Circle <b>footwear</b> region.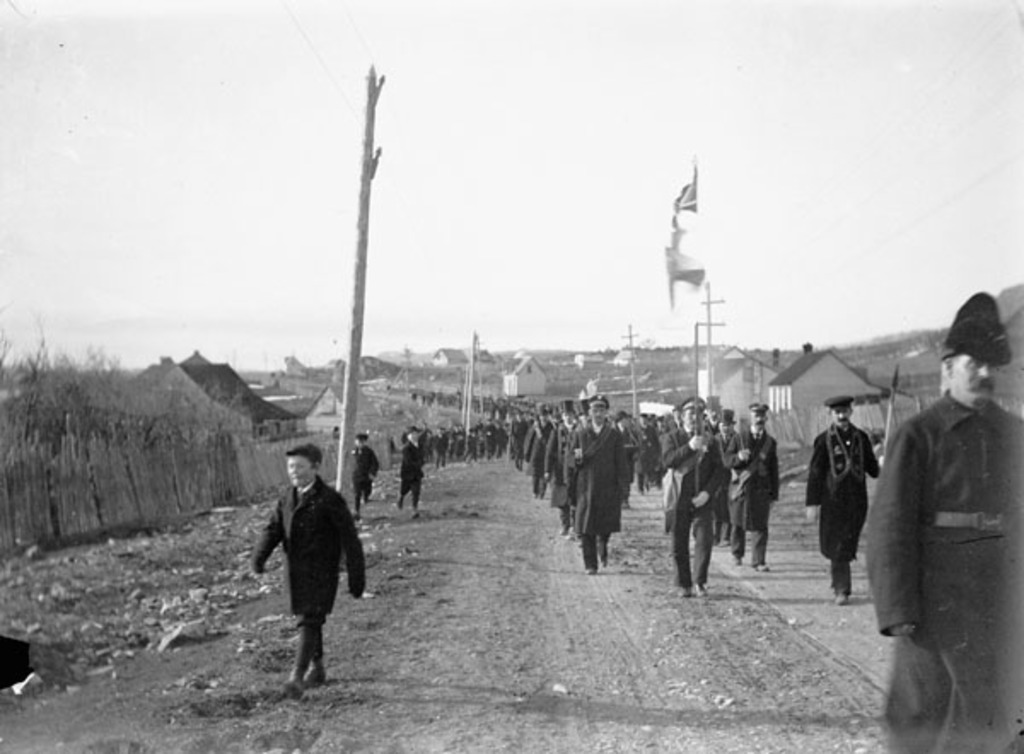
Region: (835,594,847,604).
